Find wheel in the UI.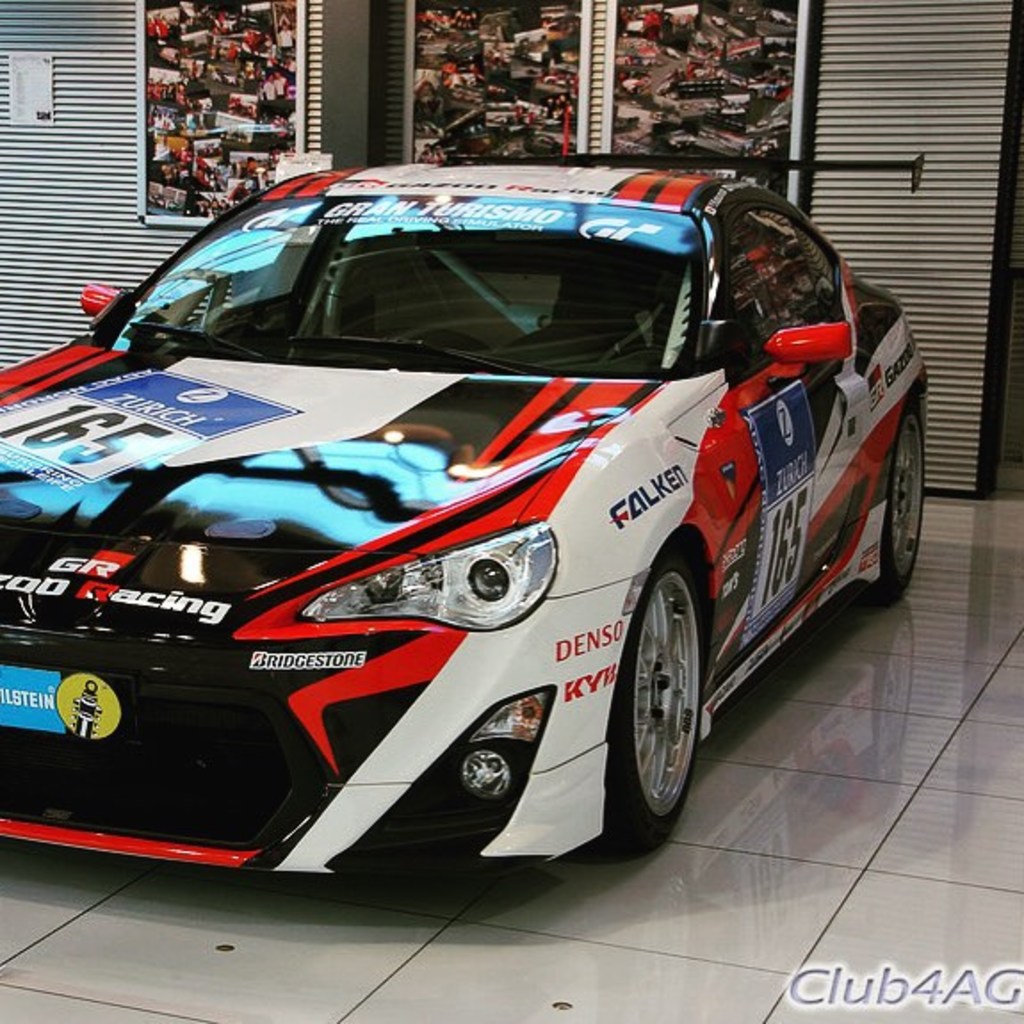
UI element at [857, 402, 924, 618].
